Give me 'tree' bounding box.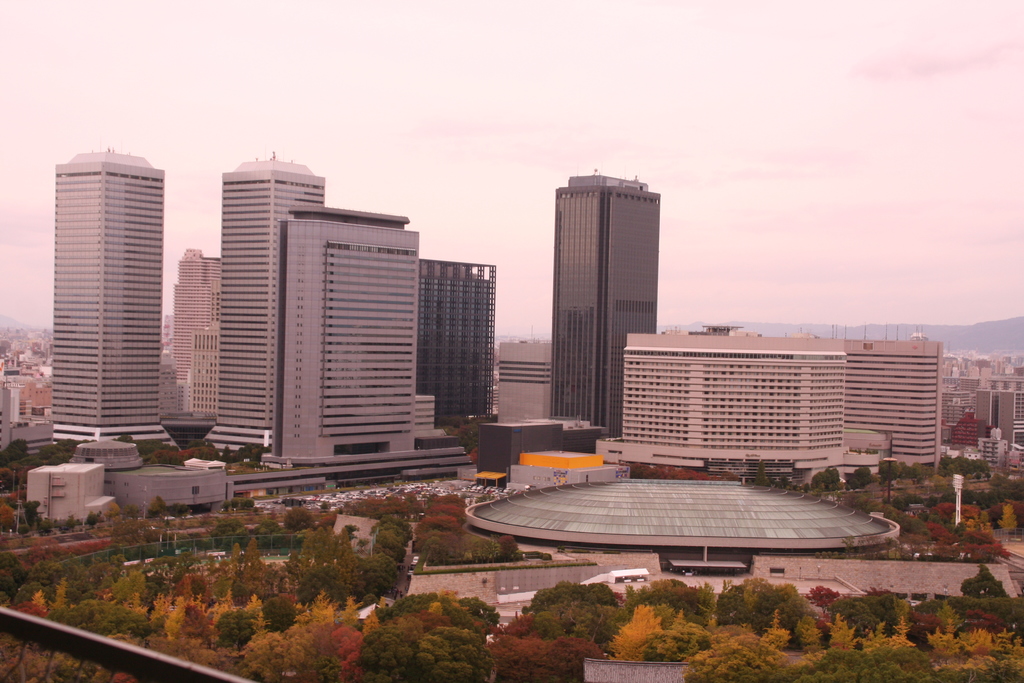
(839, 465, 876, 494).
